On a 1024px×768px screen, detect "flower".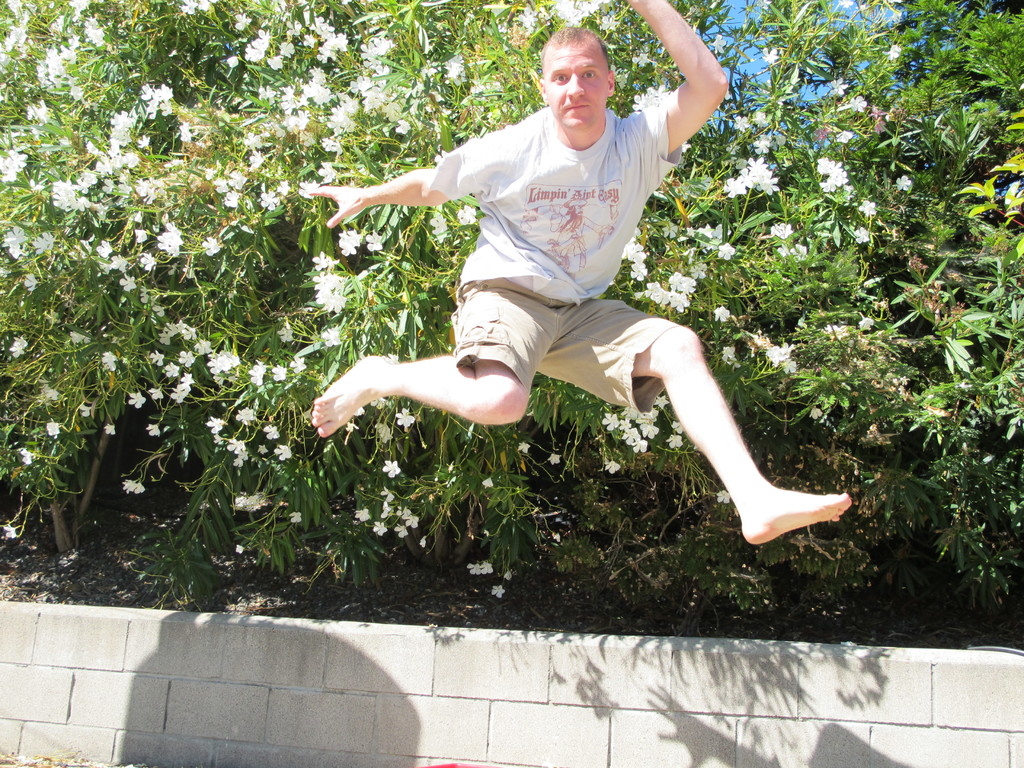
(832,130,857,145).
